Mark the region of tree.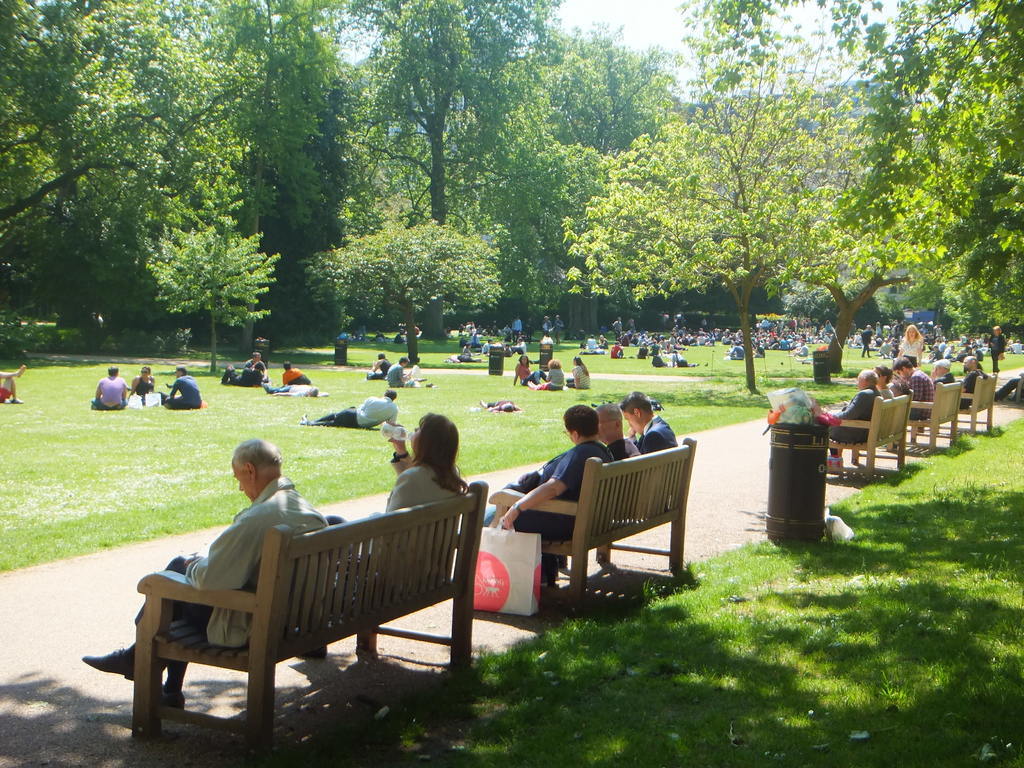
Region: Rect(145, 225, 282, 373).
